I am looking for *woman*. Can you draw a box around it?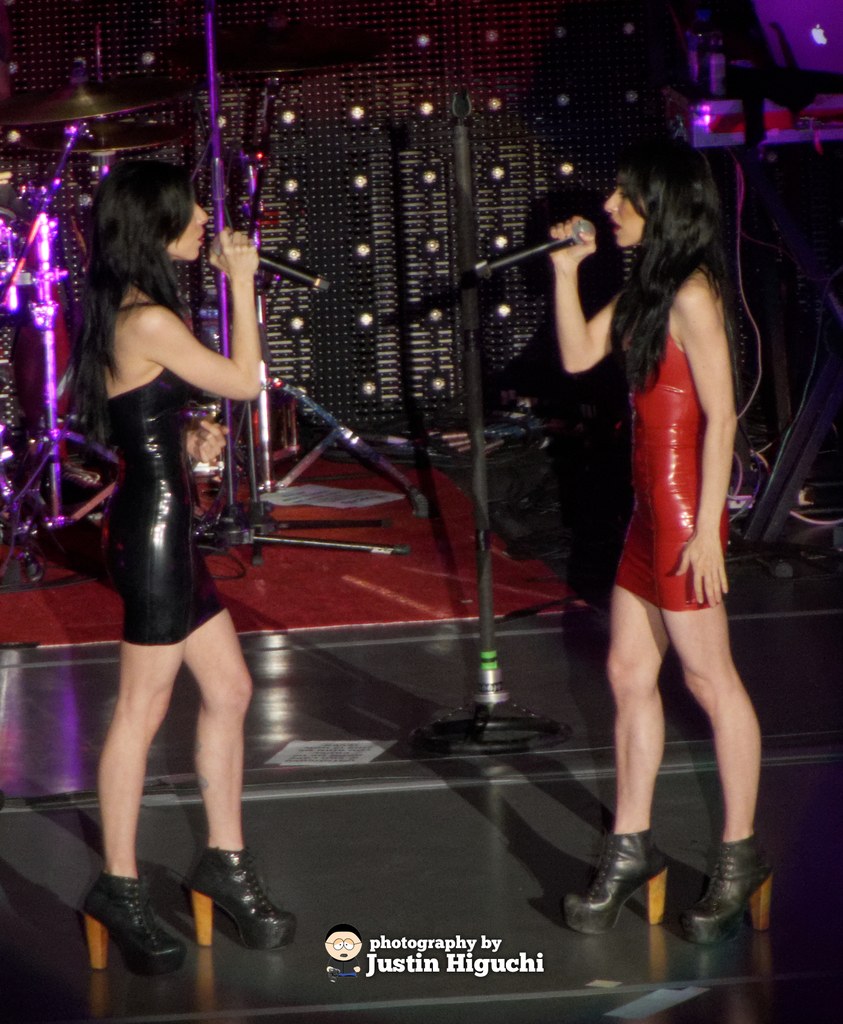
Sure, the bounding box is [568, 106, 760, 964].
